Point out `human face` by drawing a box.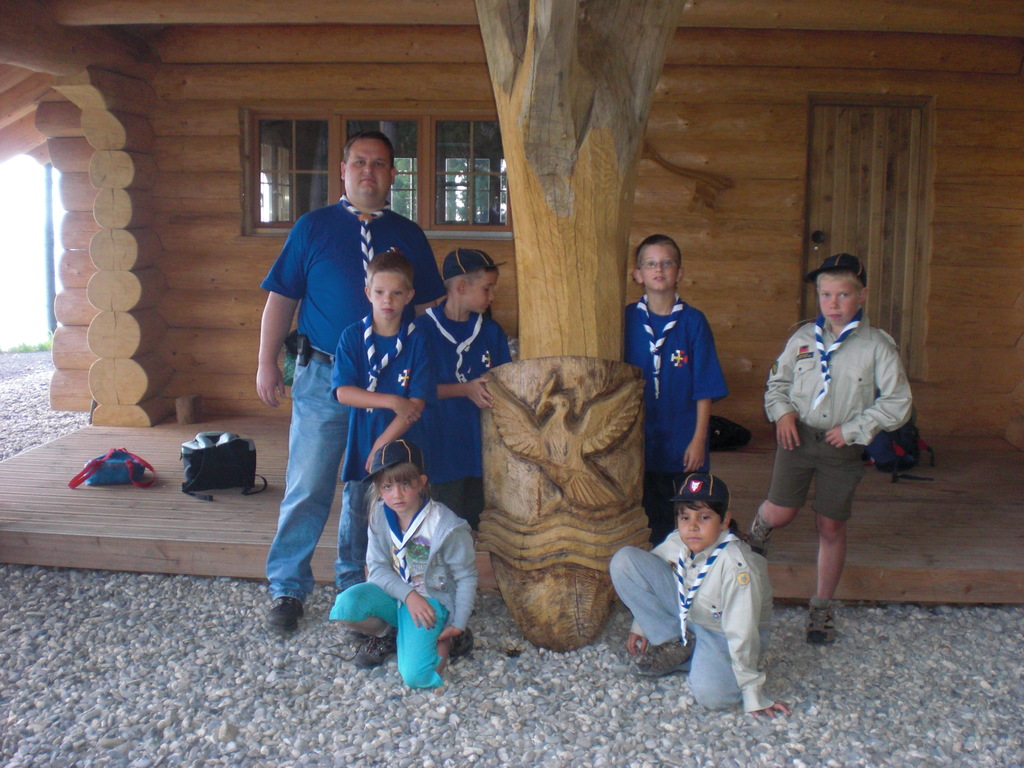
box(344, 139, 391, 196).
